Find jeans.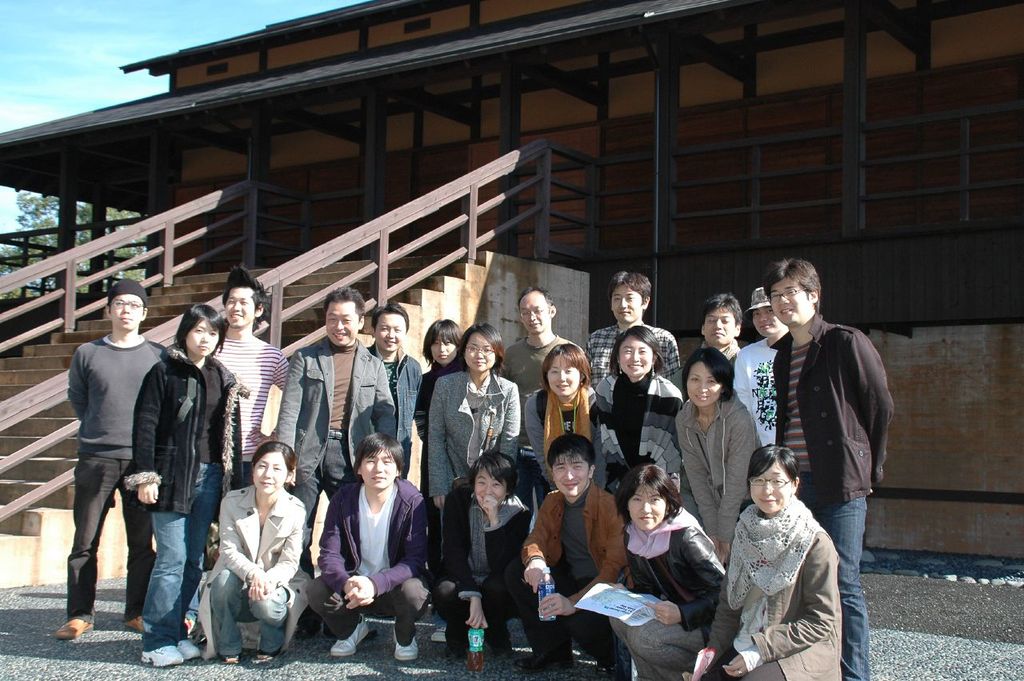
(522, 456, 554, 506).
